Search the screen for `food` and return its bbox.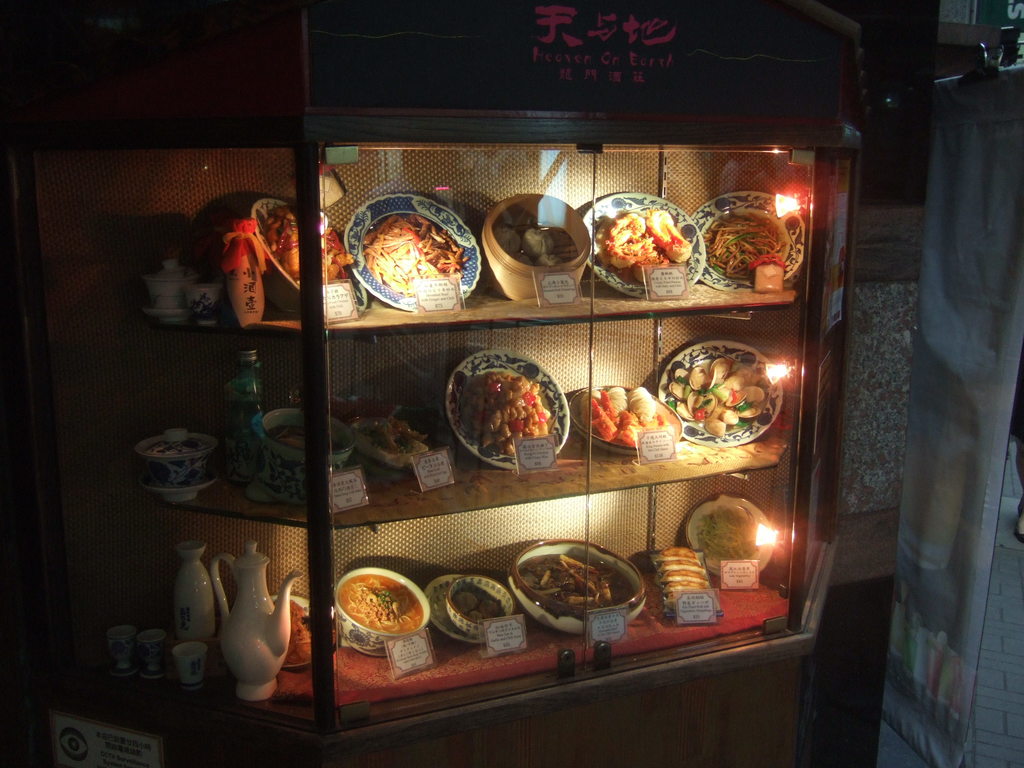
Found: 442 355 557 454.
